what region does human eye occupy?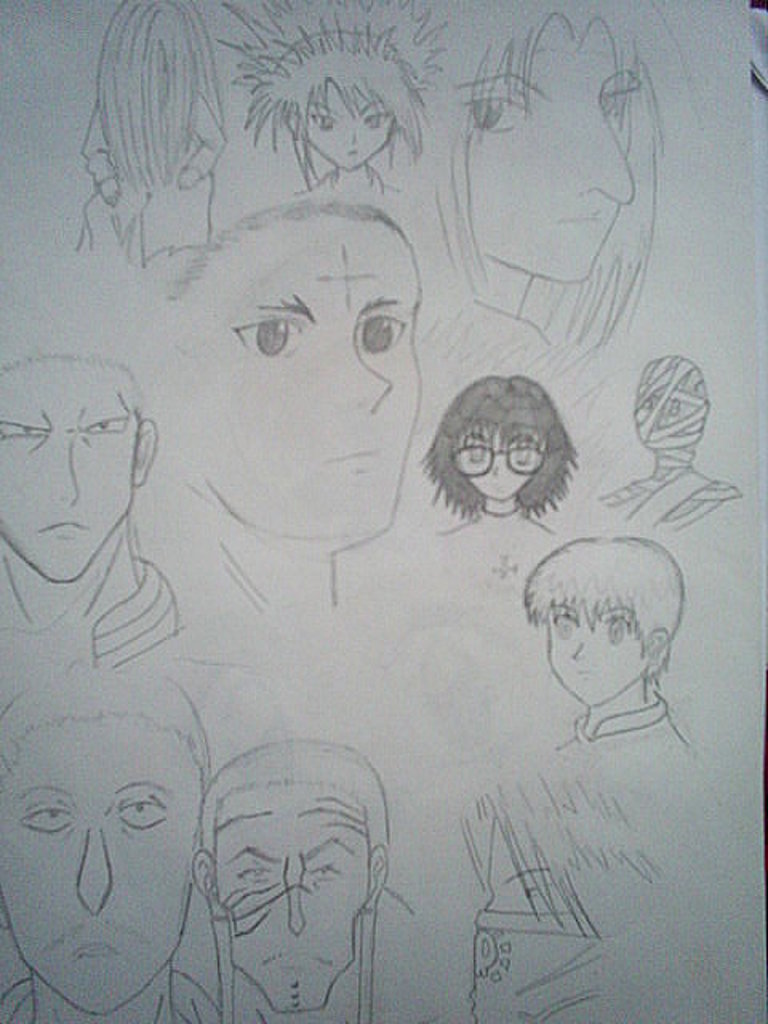
{"x1": 598, "y1": 622, "x2": 624, "y2": 645}.
